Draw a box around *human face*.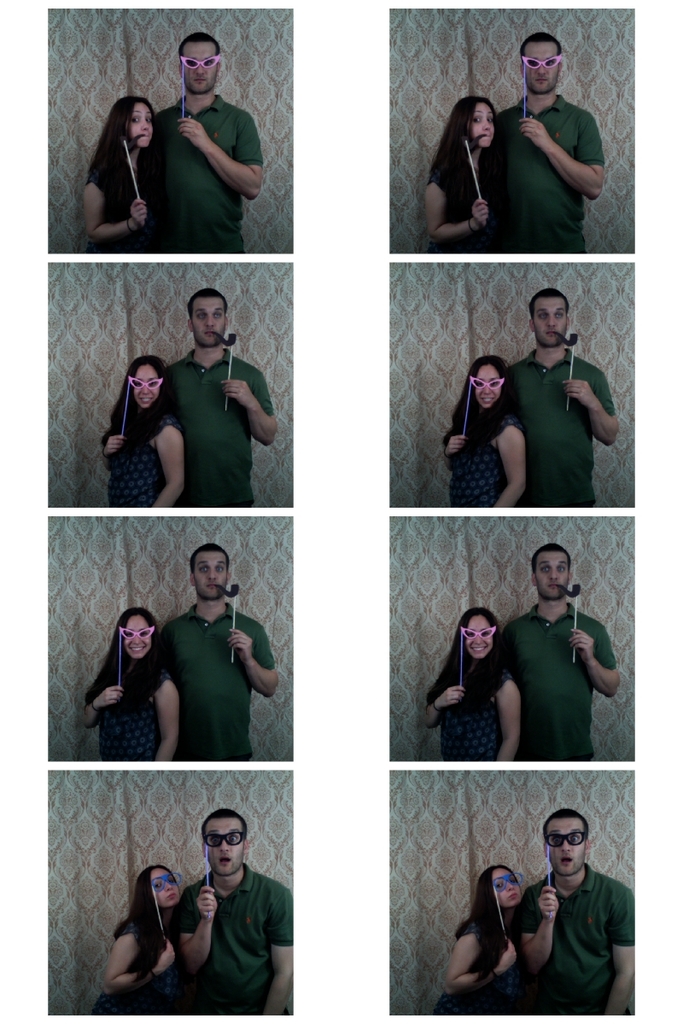
(left=193, top=294, right=225, bottom=343).
